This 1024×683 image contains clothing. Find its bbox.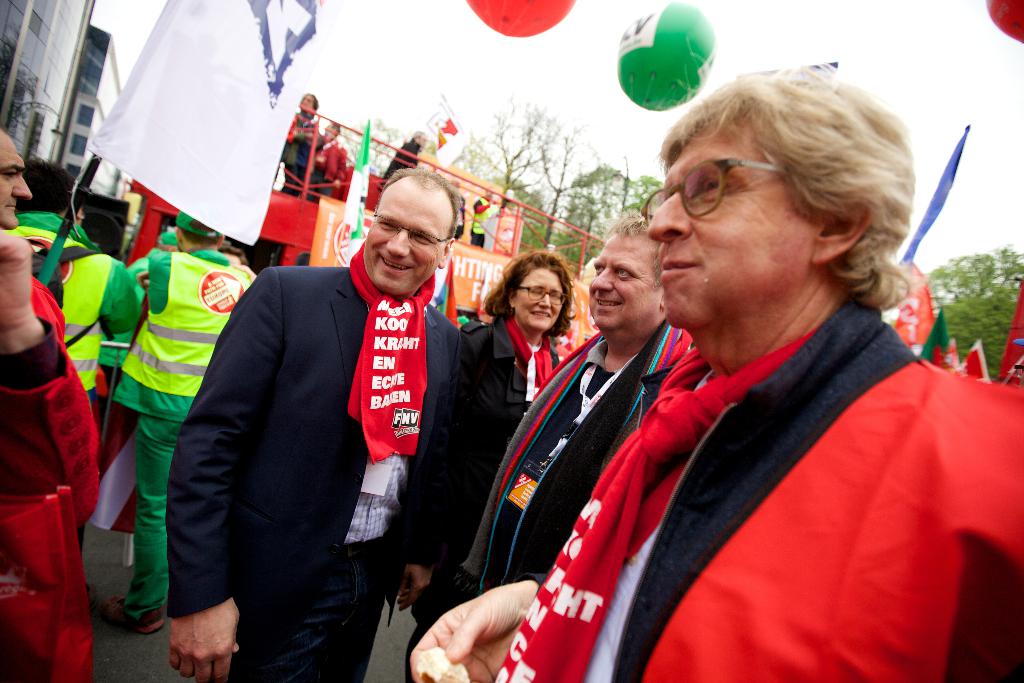
region(380, 142, 417, 186).
